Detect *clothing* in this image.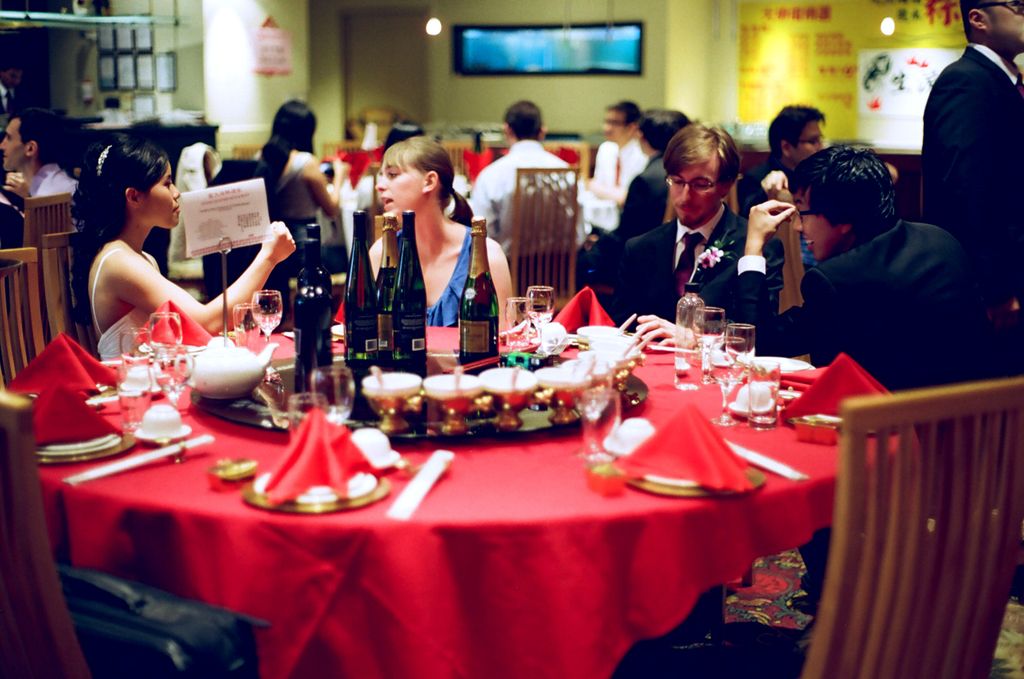
Detection: box=[574, 123, 651, 218].
